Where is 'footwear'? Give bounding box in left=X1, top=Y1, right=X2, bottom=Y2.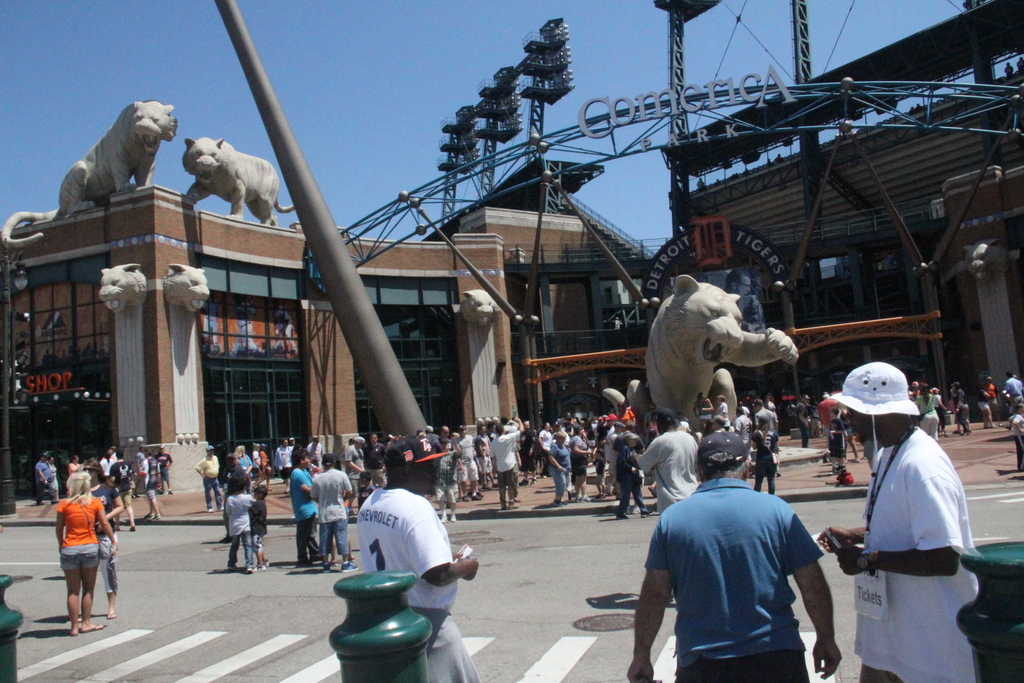
left=243, top=559, right=252, bottom=573.
